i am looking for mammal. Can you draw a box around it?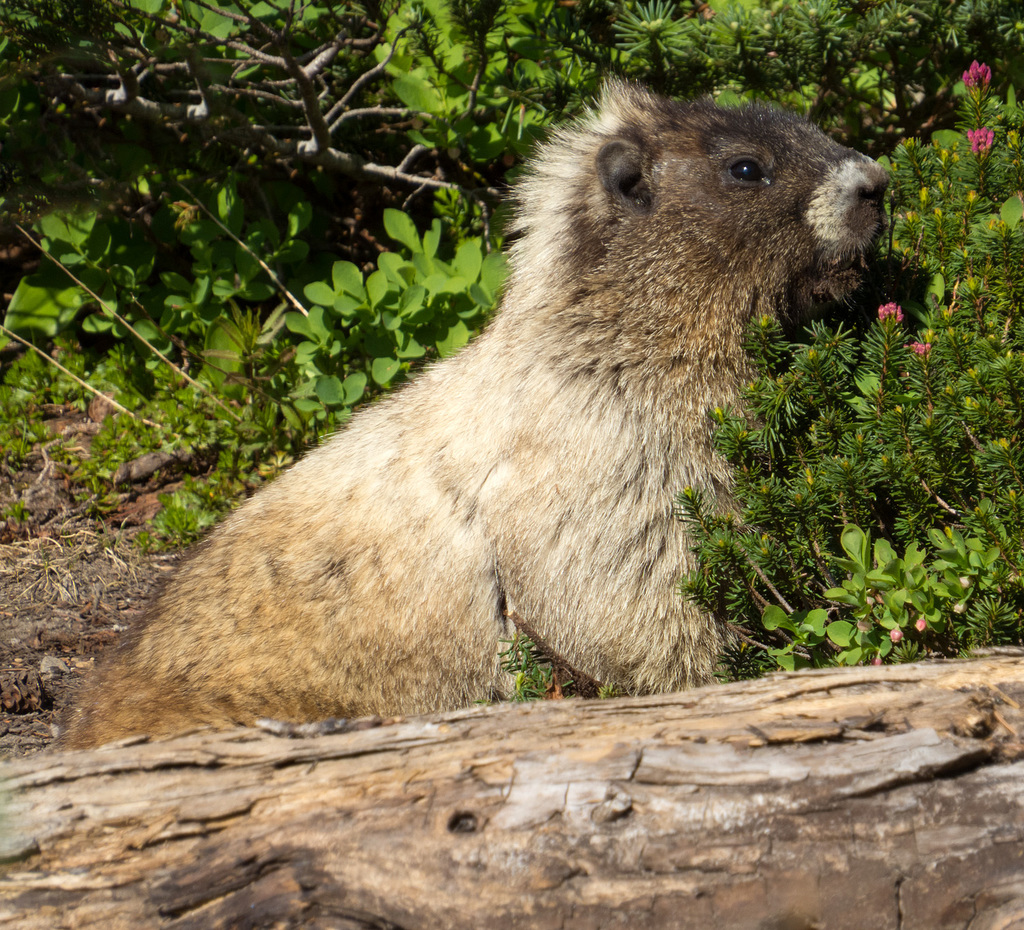
Sure, the bounding box is {"left": 48, "top": 109, "right": 883, "bottom": 730}.
